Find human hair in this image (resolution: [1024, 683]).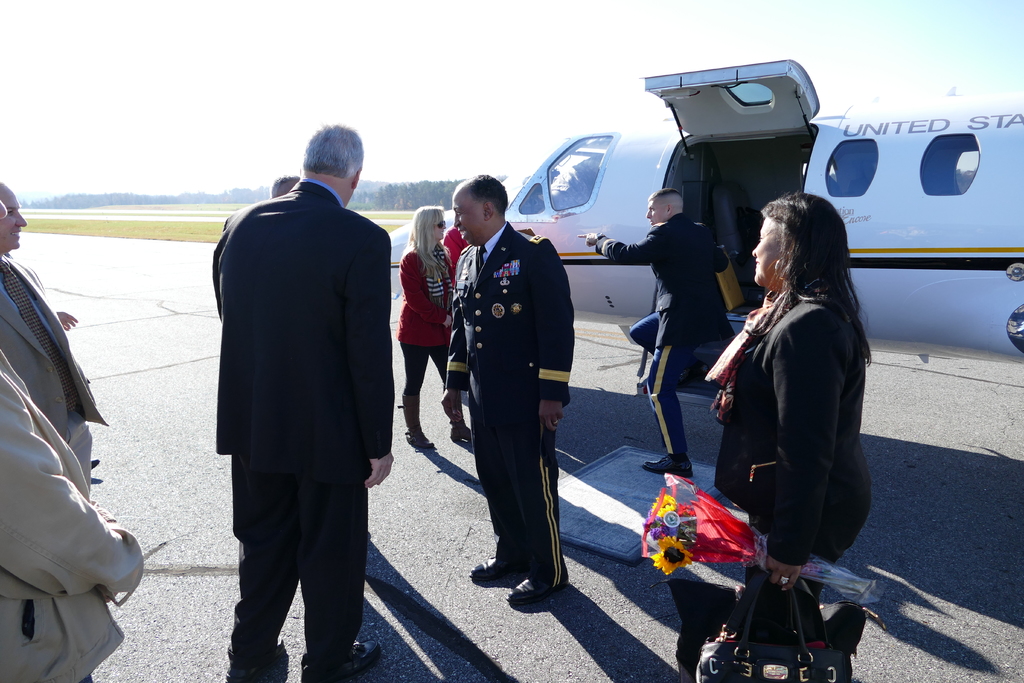
(762, 193, 872, 370).
